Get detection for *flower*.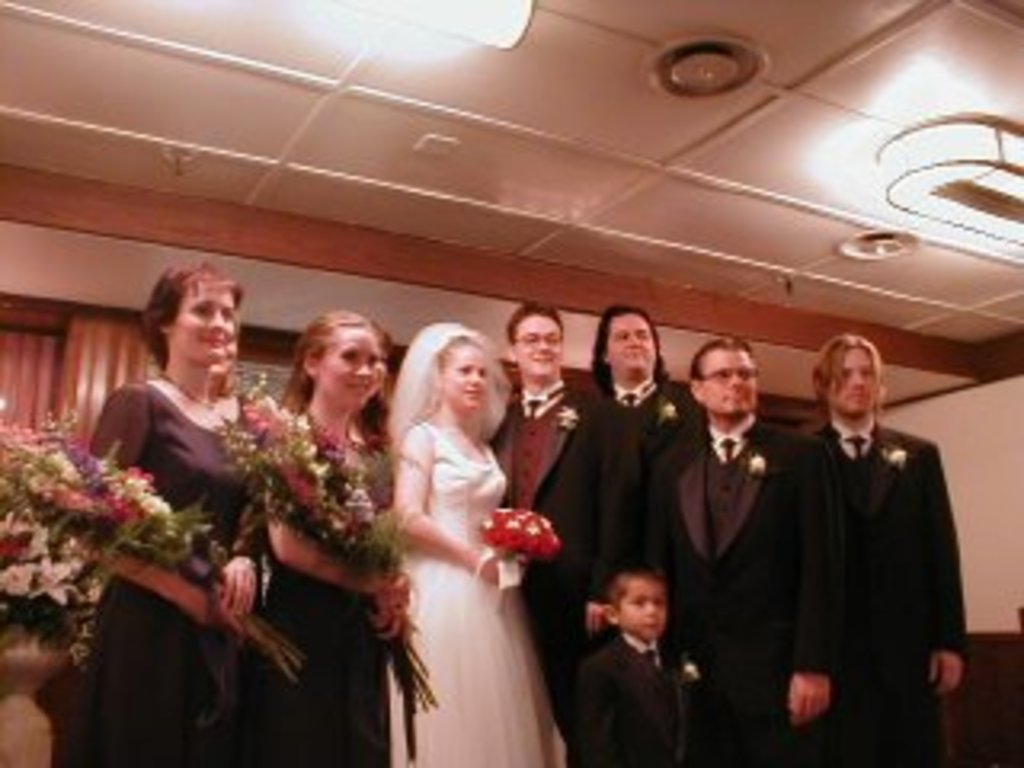
Detection: x1=883, y1=442, x2=912, y2=467.
